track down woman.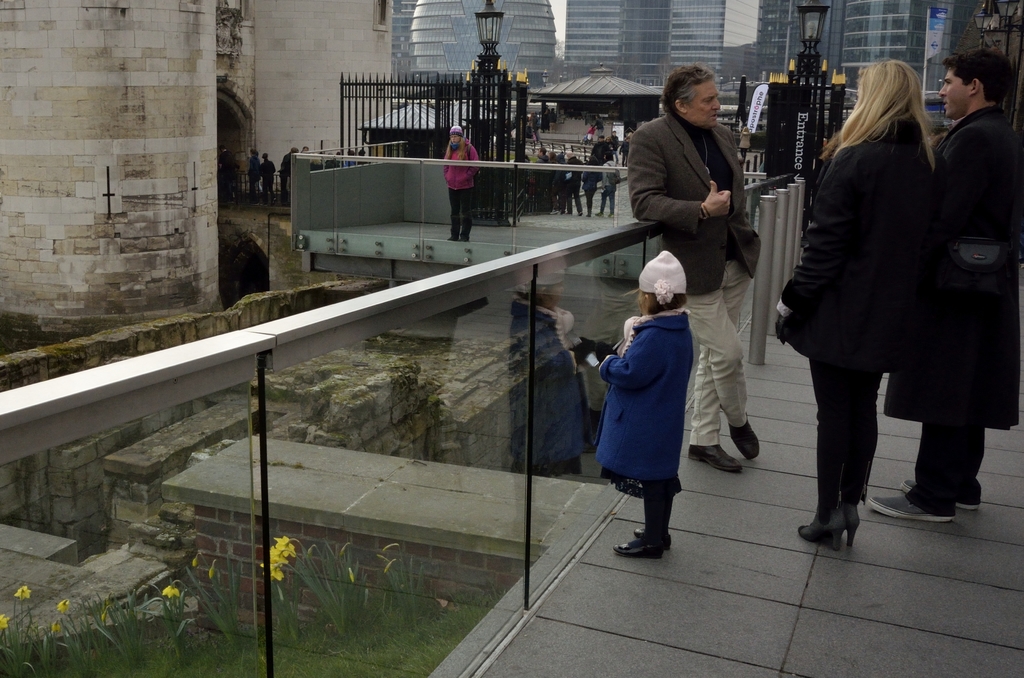
Tracked to x1=440, y1=133, x2=480, y2=244.
